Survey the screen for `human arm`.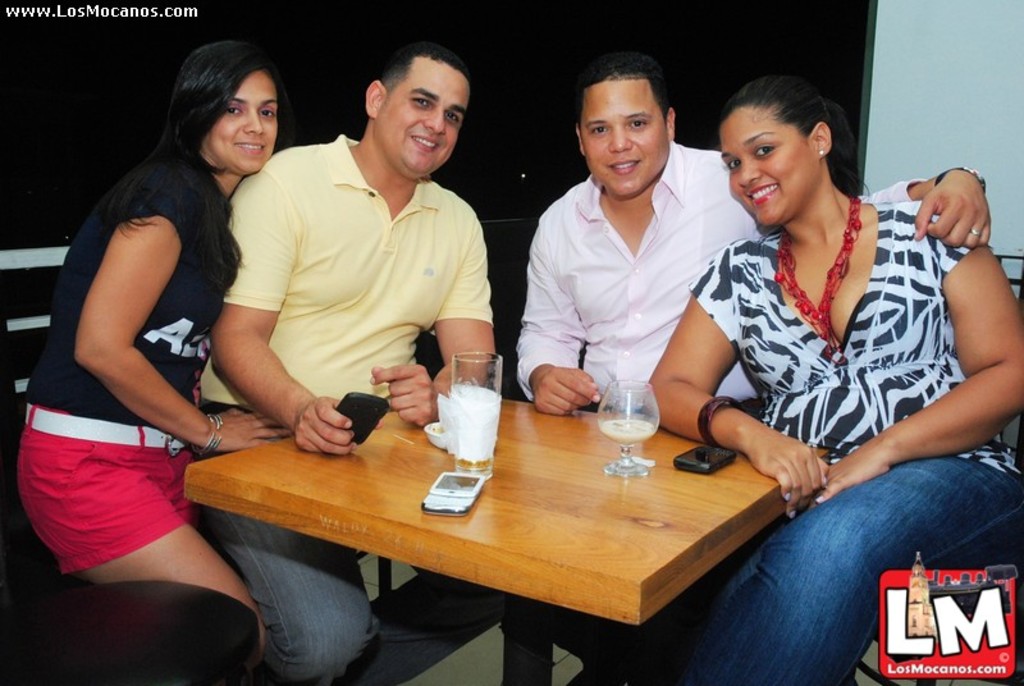
Survey found: 810/244/1023/507.
